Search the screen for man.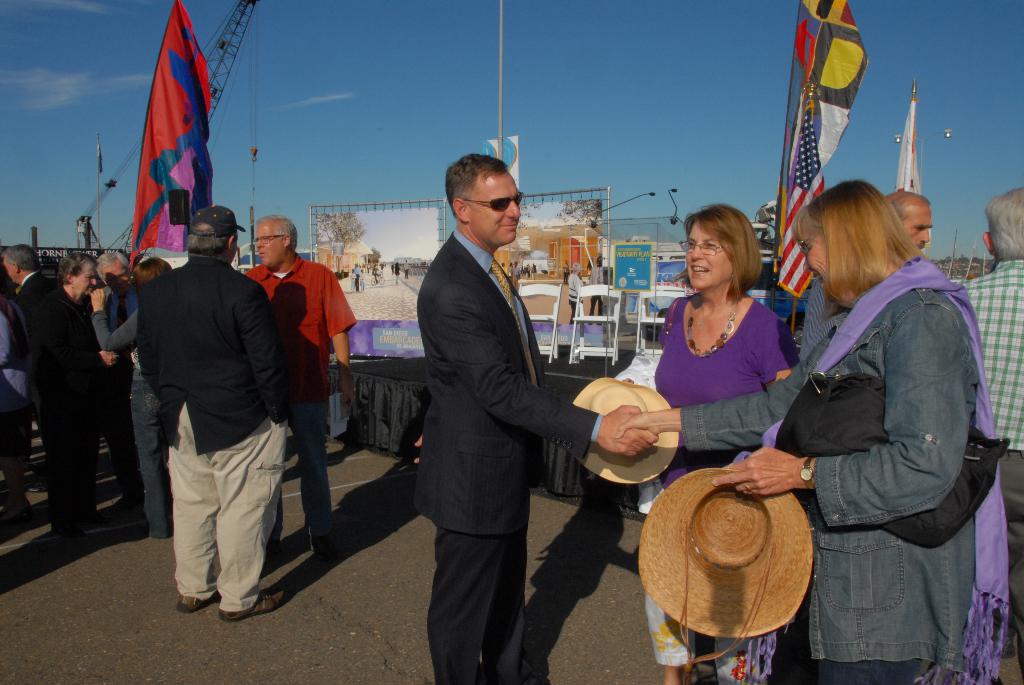
Found at 420:146:649:684.
